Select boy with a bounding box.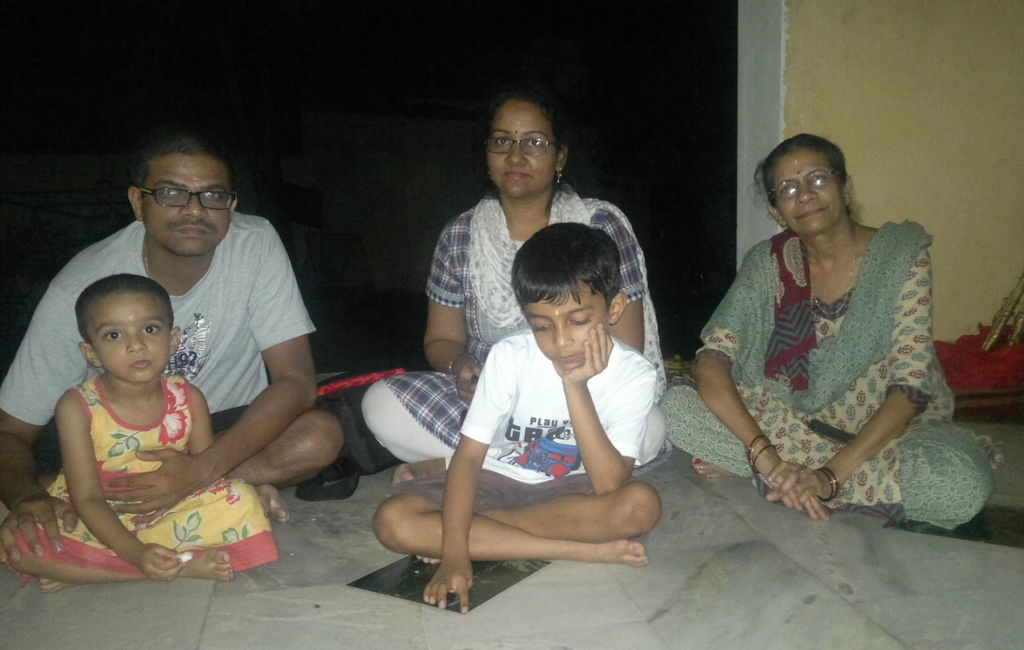
x1=430 y1=227 x2=671 y2=531.
